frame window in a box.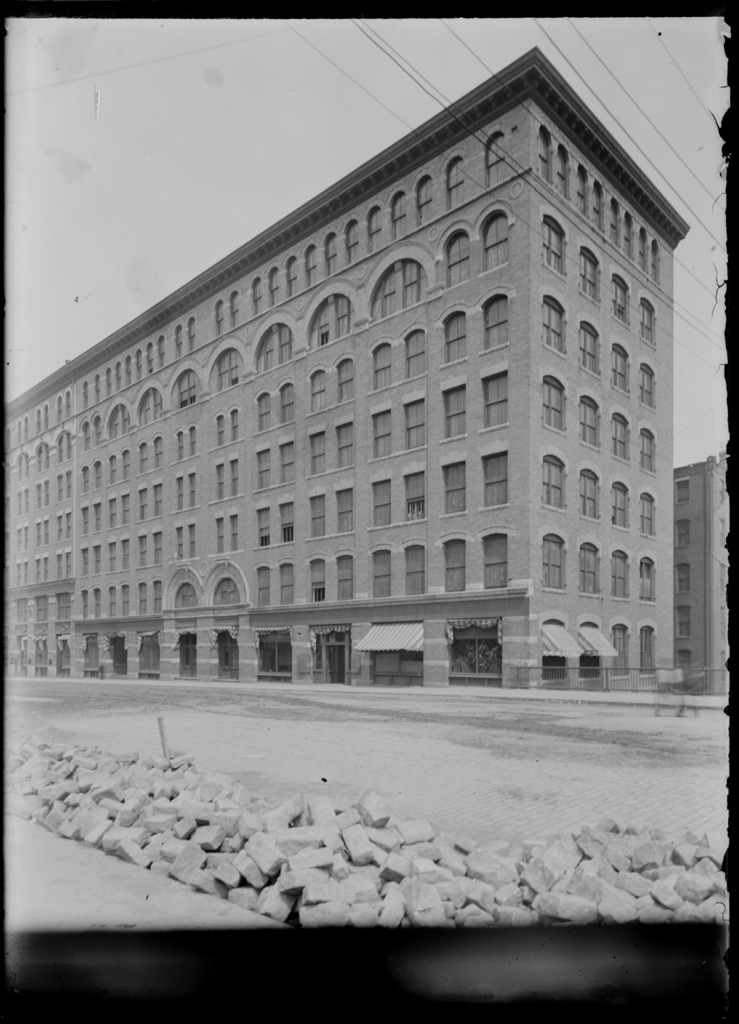
left=215, top=418, right=225, bottom=446.
